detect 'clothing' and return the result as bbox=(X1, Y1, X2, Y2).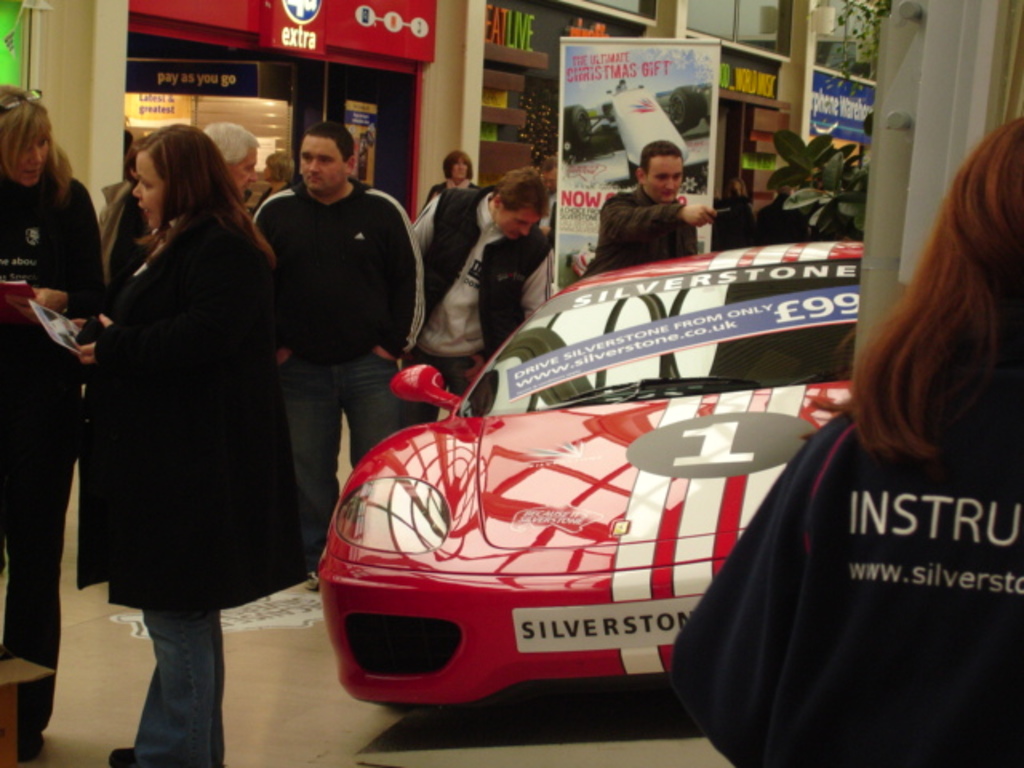
bbox=(408, 179, 546, 405).
